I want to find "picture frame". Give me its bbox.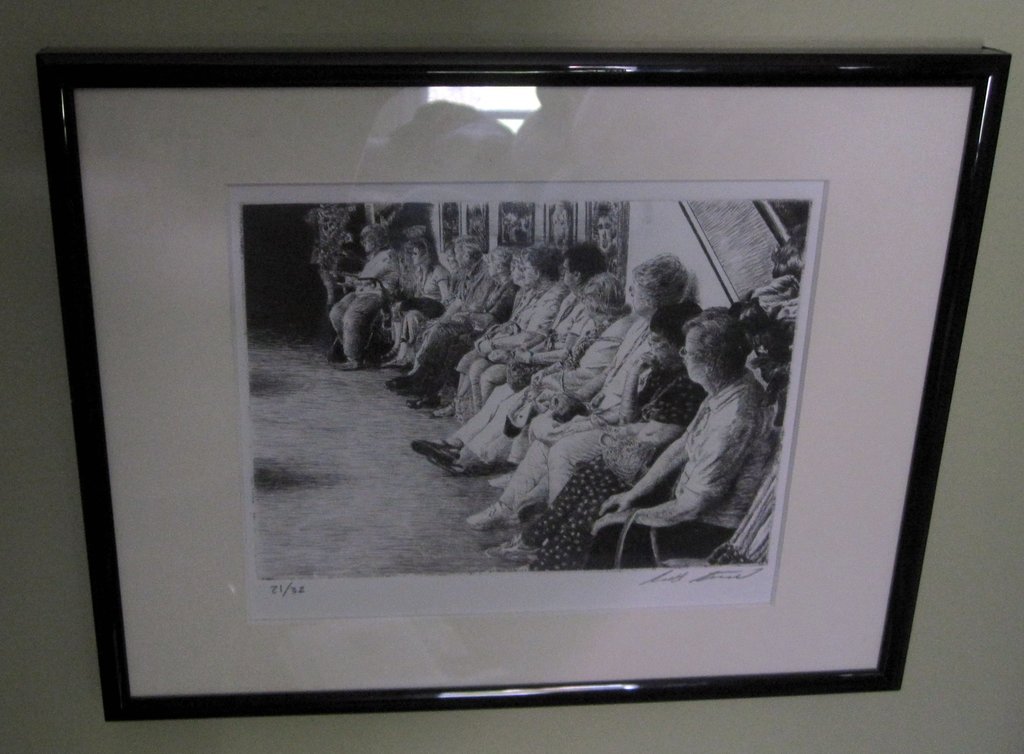
6,14,963,731.
